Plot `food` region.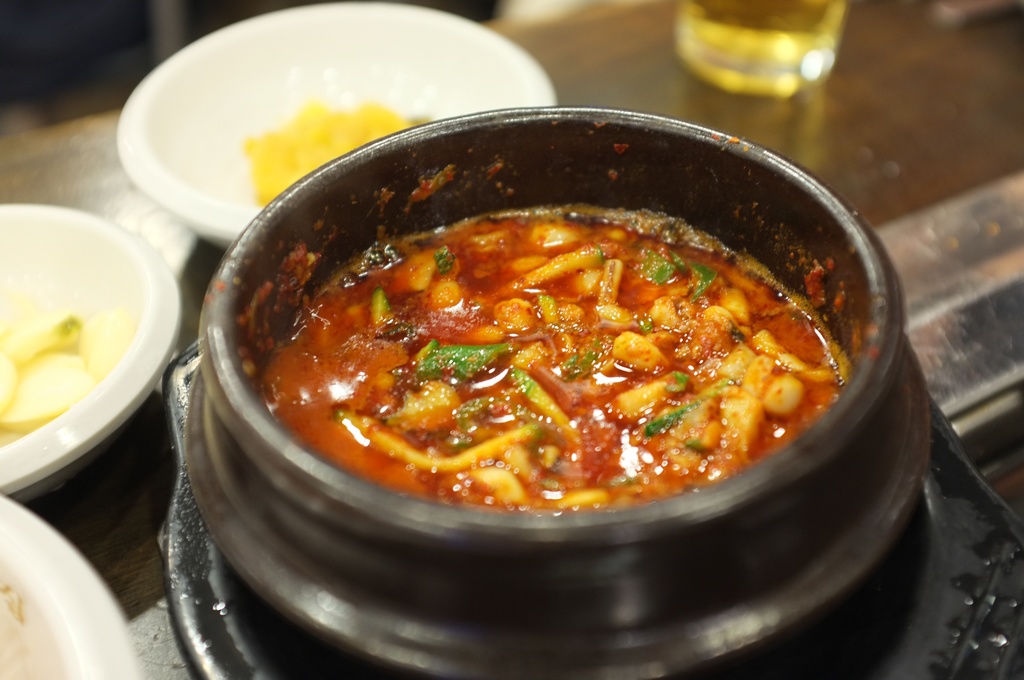
Plotted at {"left": 239, "top": 95, "right": 412, "bottom": 204}.
